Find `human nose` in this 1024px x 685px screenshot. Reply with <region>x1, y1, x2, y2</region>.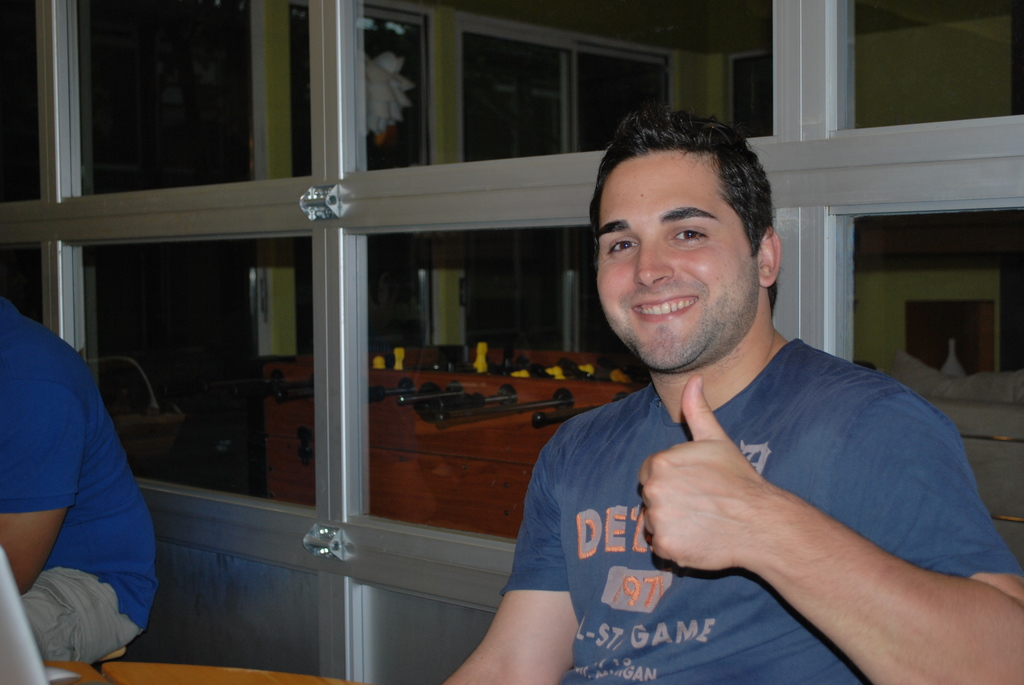
<region>634, 238, 673, 285</region>.
